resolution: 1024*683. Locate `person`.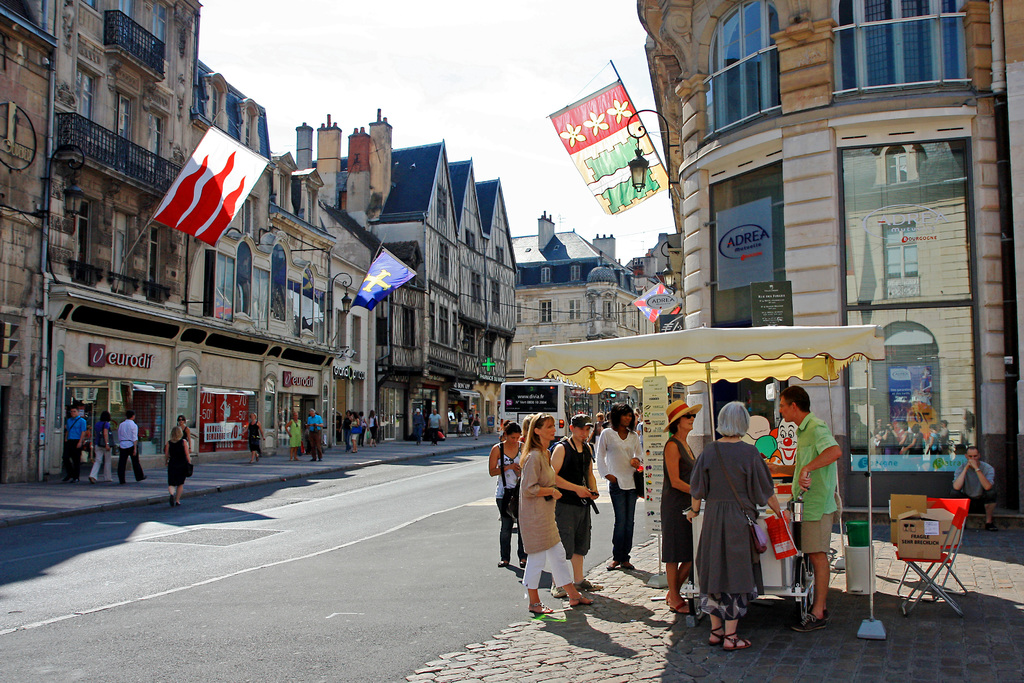
crop(778, 386, 845, 628).
